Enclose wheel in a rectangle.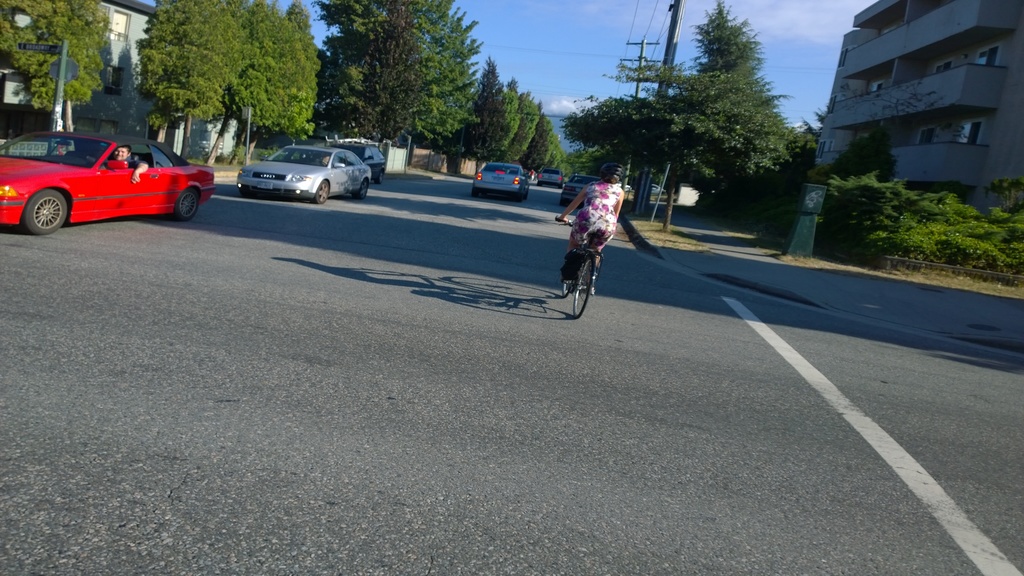
detection(573, 256, 595, 316).
